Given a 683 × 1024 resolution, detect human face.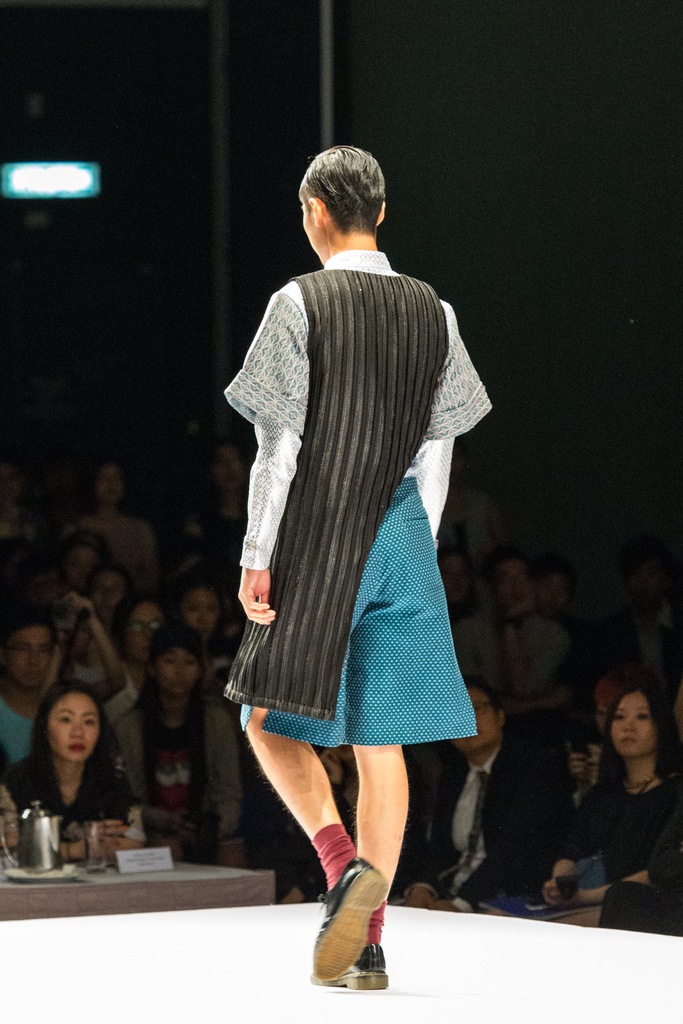
l=128, t=602, r=165, b=662.
